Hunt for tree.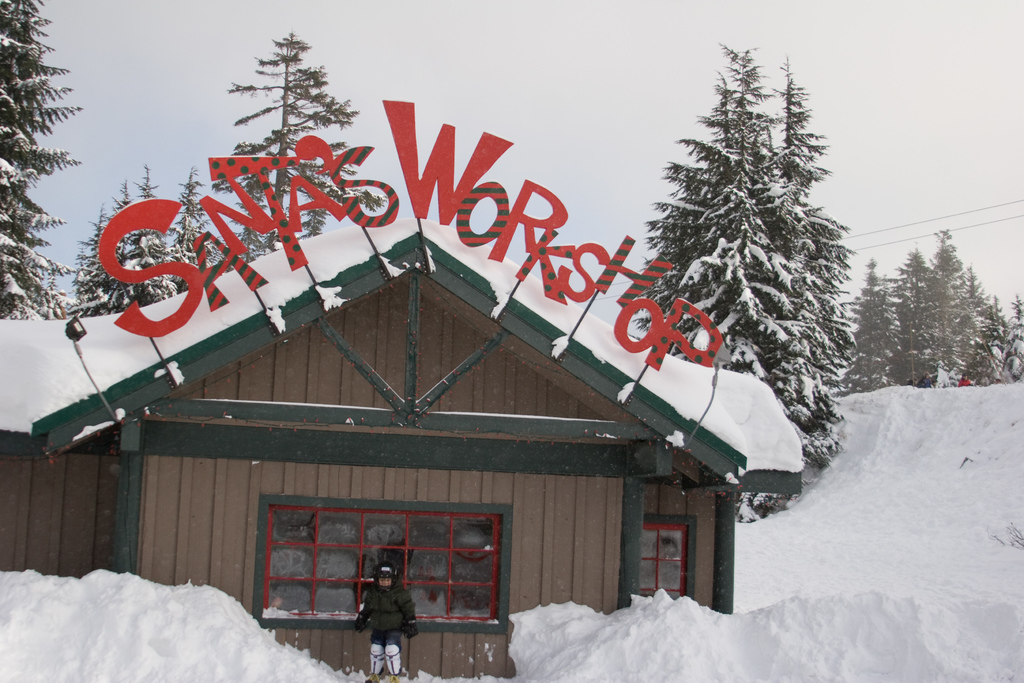
Hunted down at left=620, top=46, right=875, bottom=447.
